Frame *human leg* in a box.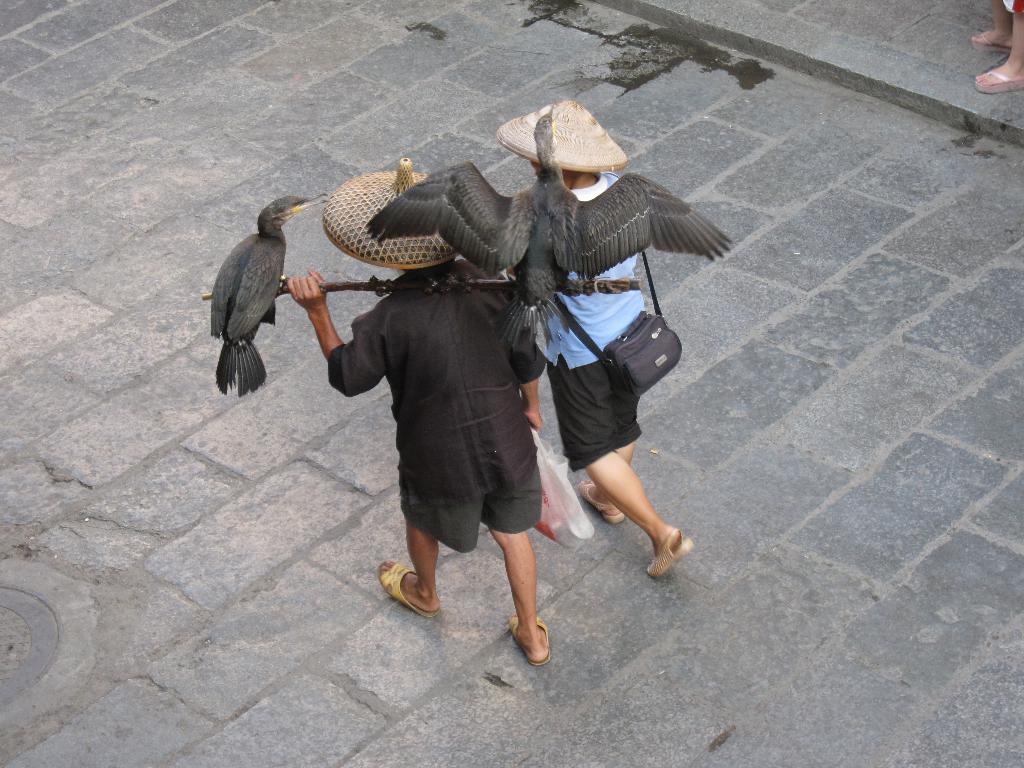
crop(377, 493, 435, 606).
